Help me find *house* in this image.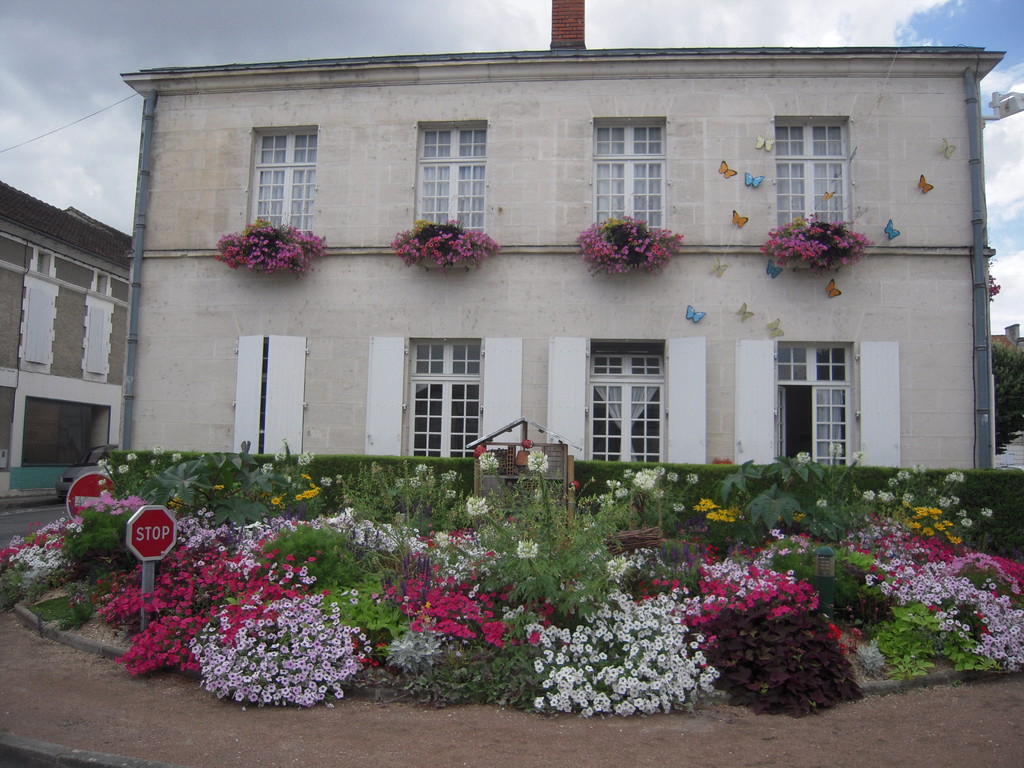
Found it: 123,0,1002,474.
